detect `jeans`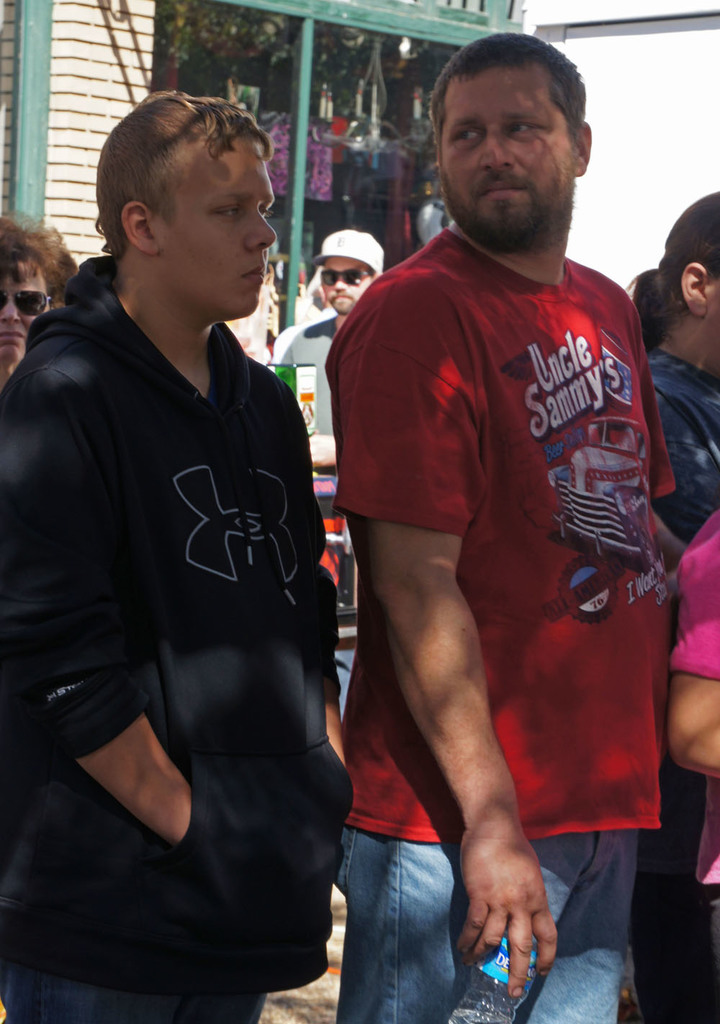
626 762 719 1023
